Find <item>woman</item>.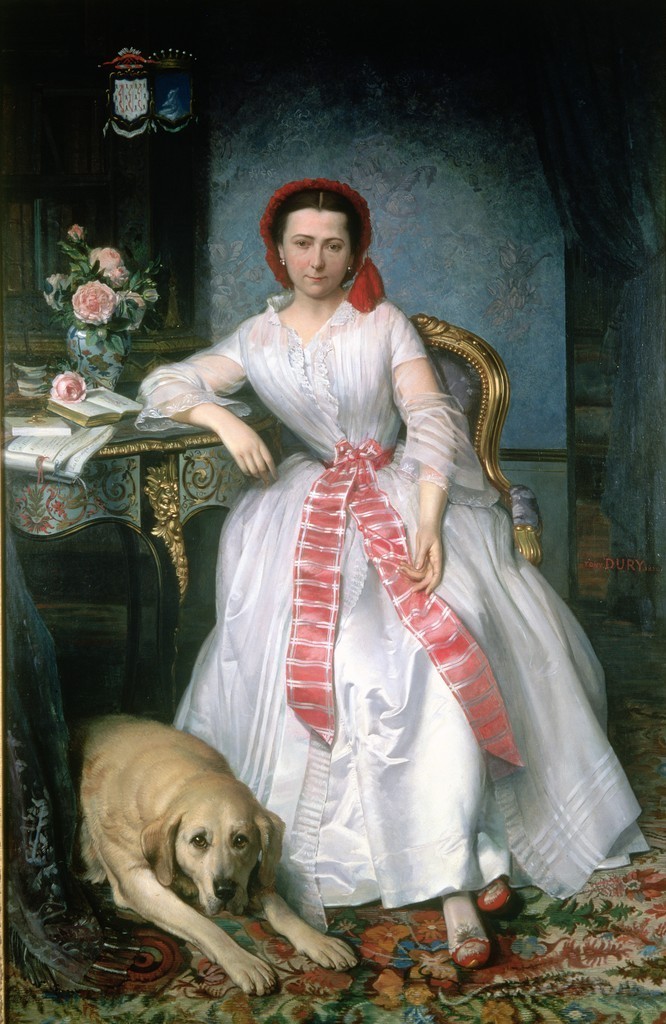
select_region(132, 174, 647, 966).
